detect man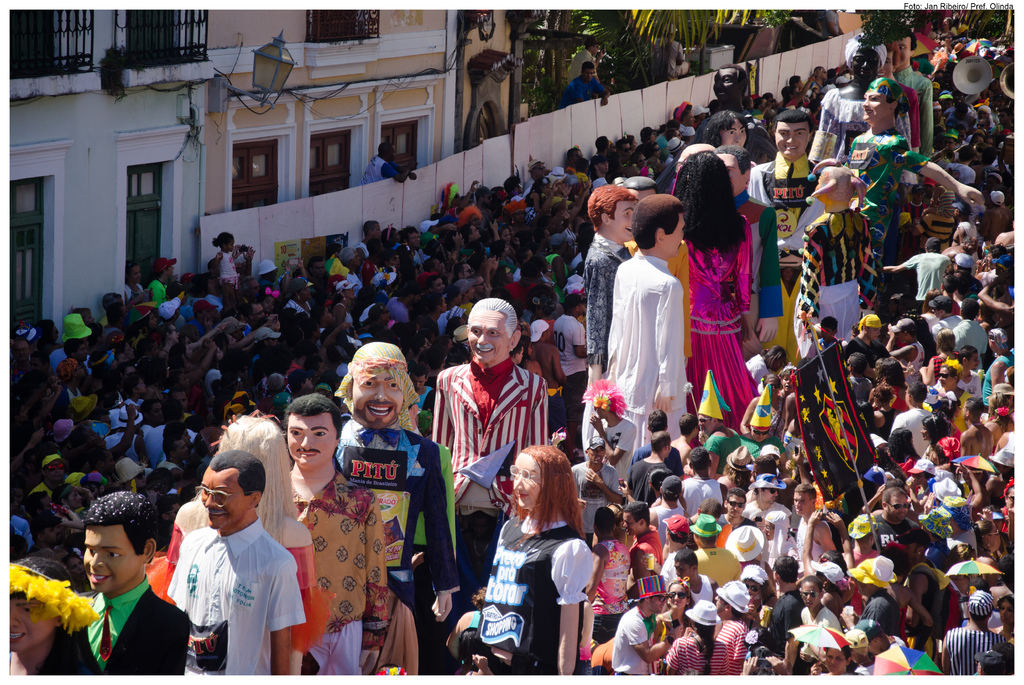
(749, 108, 823, 366)
